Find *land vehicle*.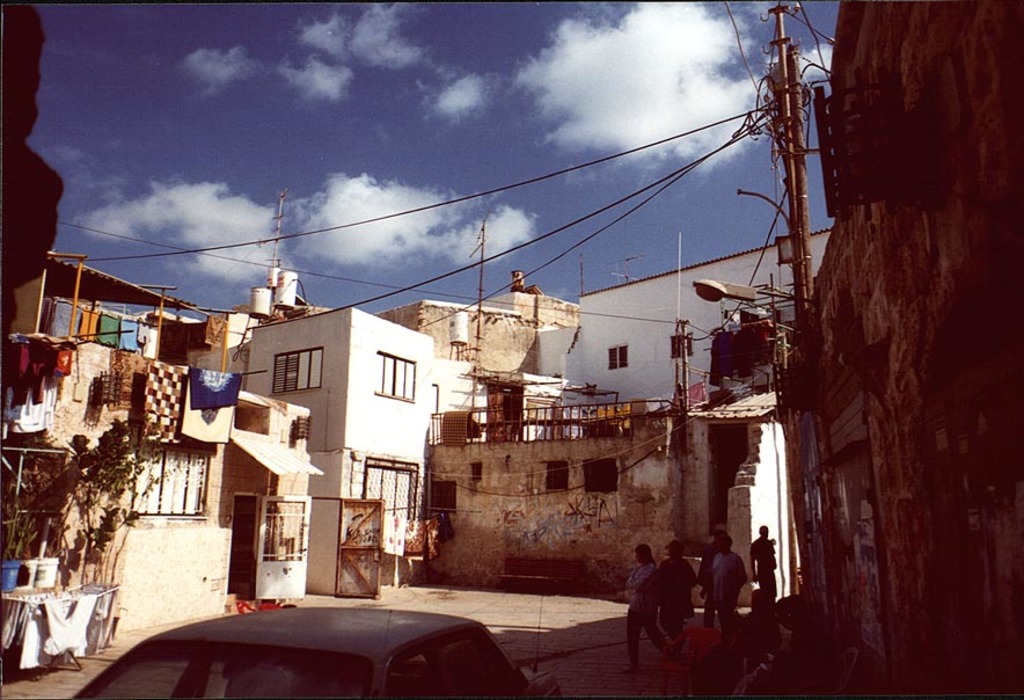
region(74, 604, 536, 699).
